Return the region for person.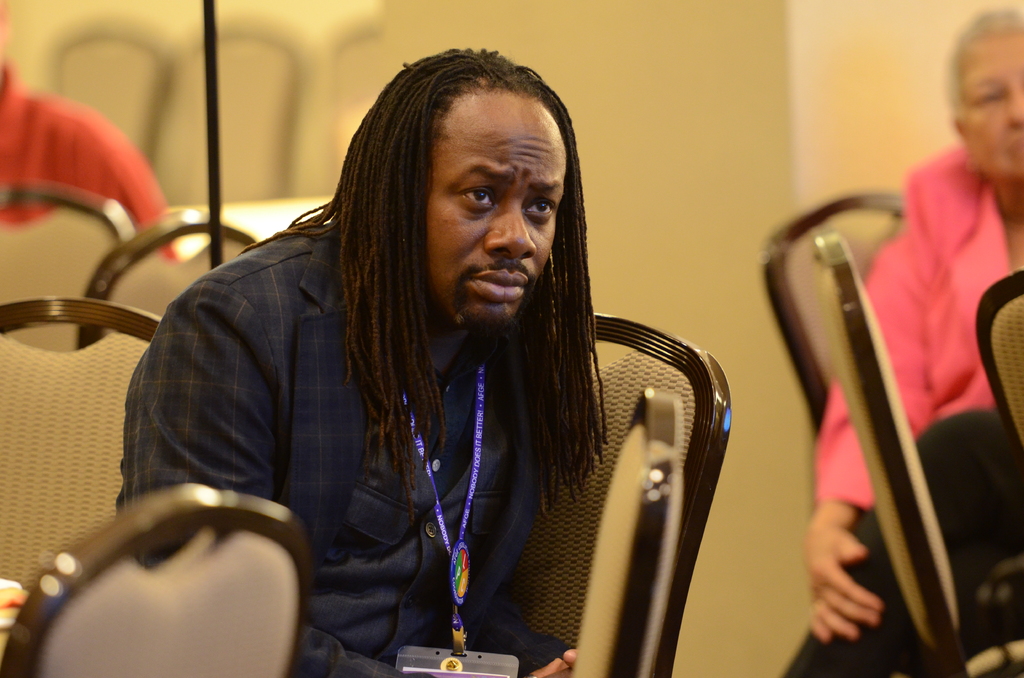
(778, 1, 1023, 677).
